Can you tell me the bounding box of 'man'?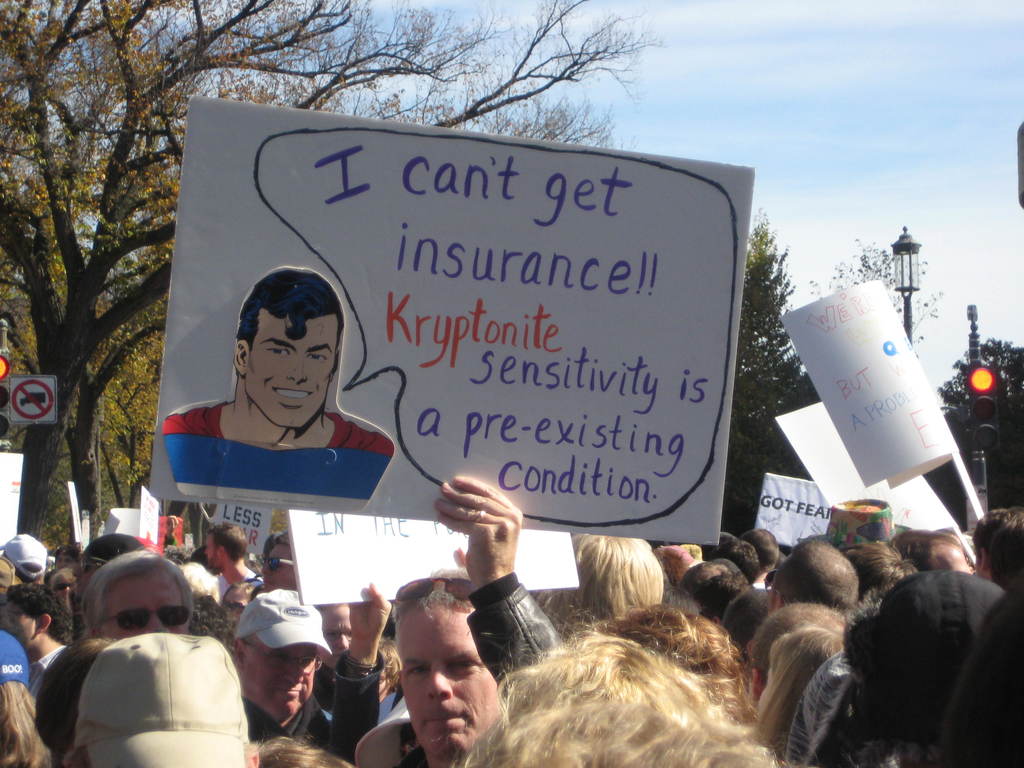
[left=972, top=504, right=1013, bottom=584].
